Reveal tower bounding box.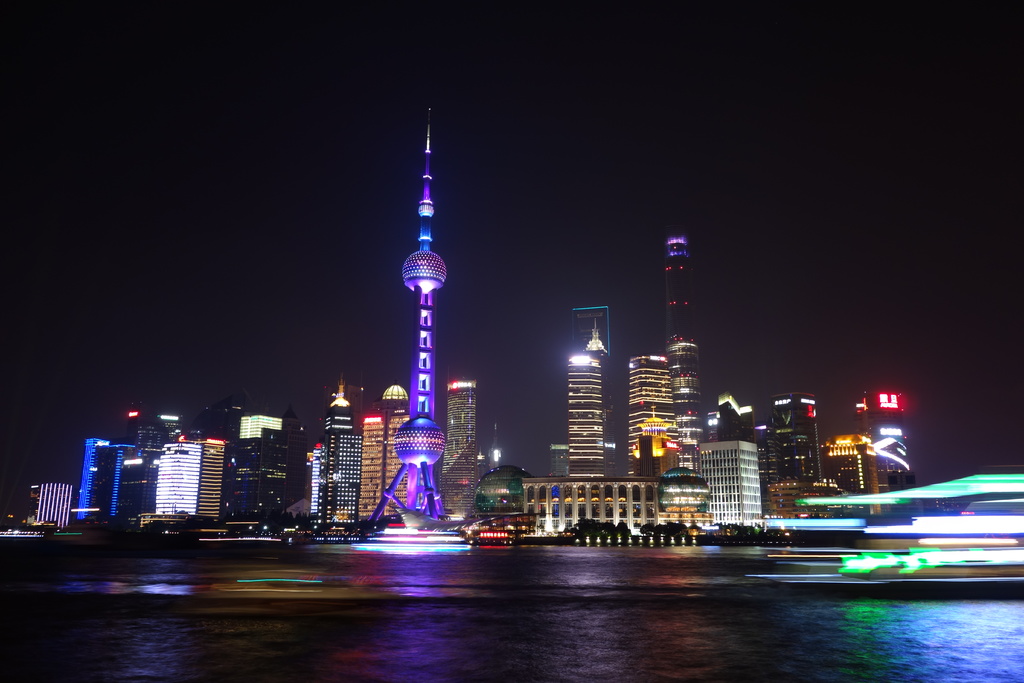
Revealed: {"x1": 449, "y1": 381, "x2": 476, "y2": 518}.
